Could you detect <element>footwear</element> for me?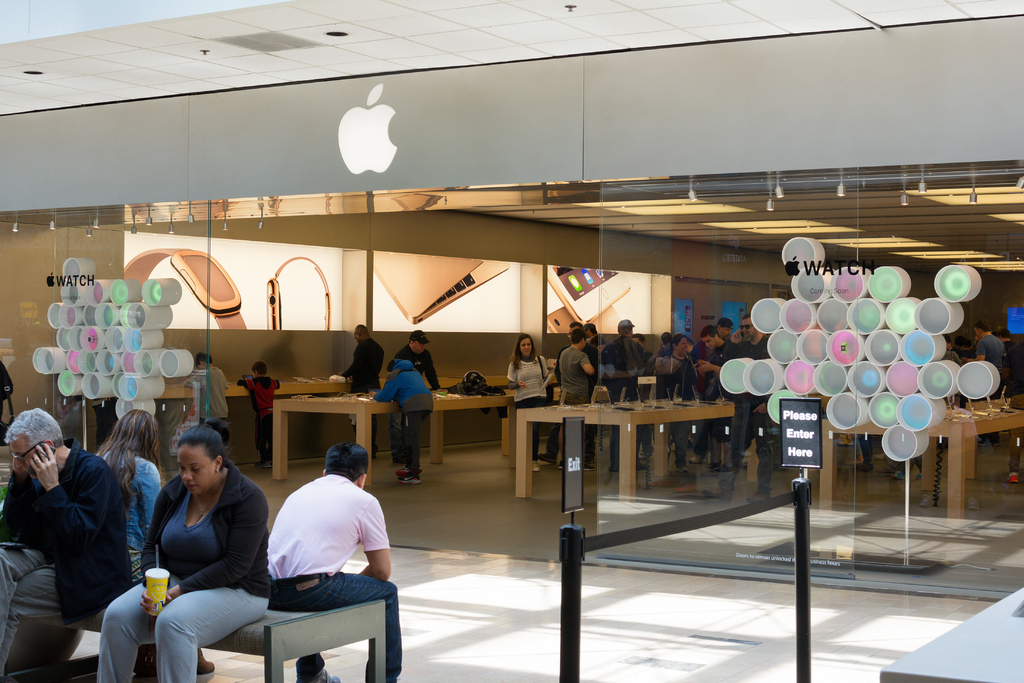
Detection result: x1=1005 y1=472 x2=1020 y2=482.
